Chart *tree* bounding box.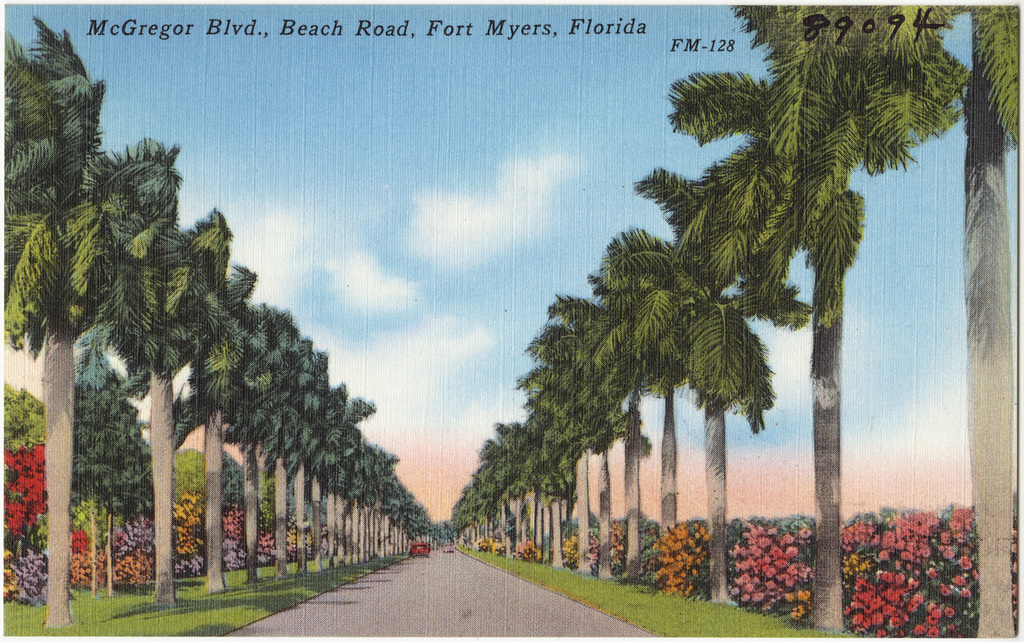
Charted: bbox=[165, 213, 244, 589].
